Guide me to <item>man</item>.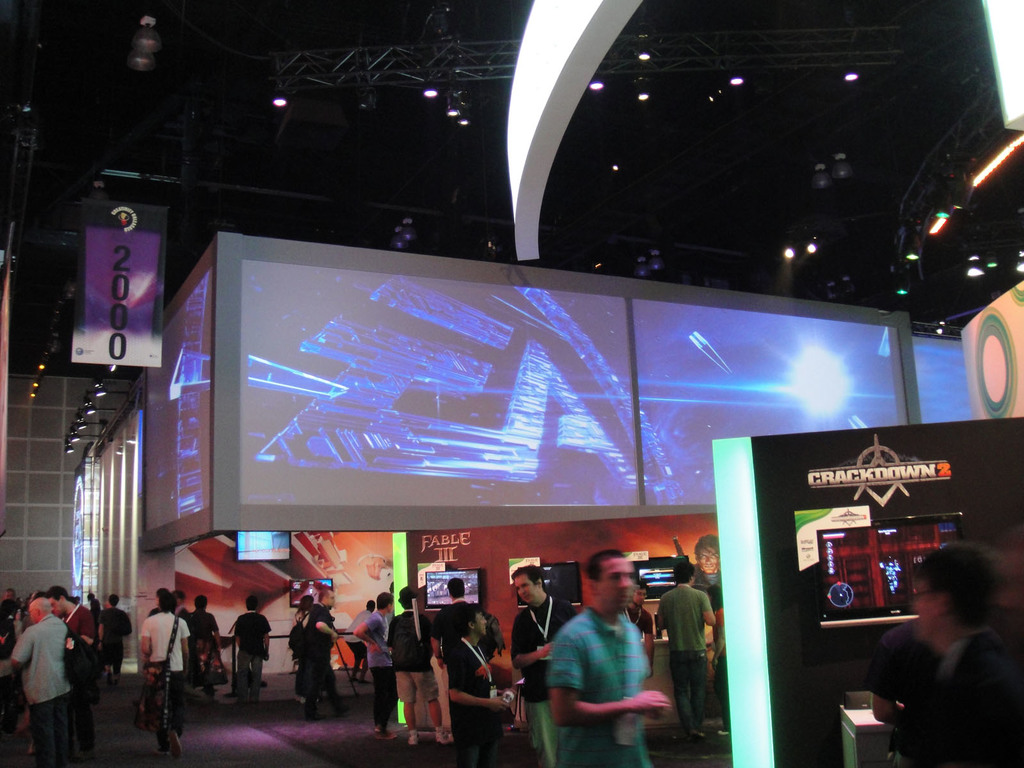
Guidance: (left=143, top=588, right=190, bottom=760).
